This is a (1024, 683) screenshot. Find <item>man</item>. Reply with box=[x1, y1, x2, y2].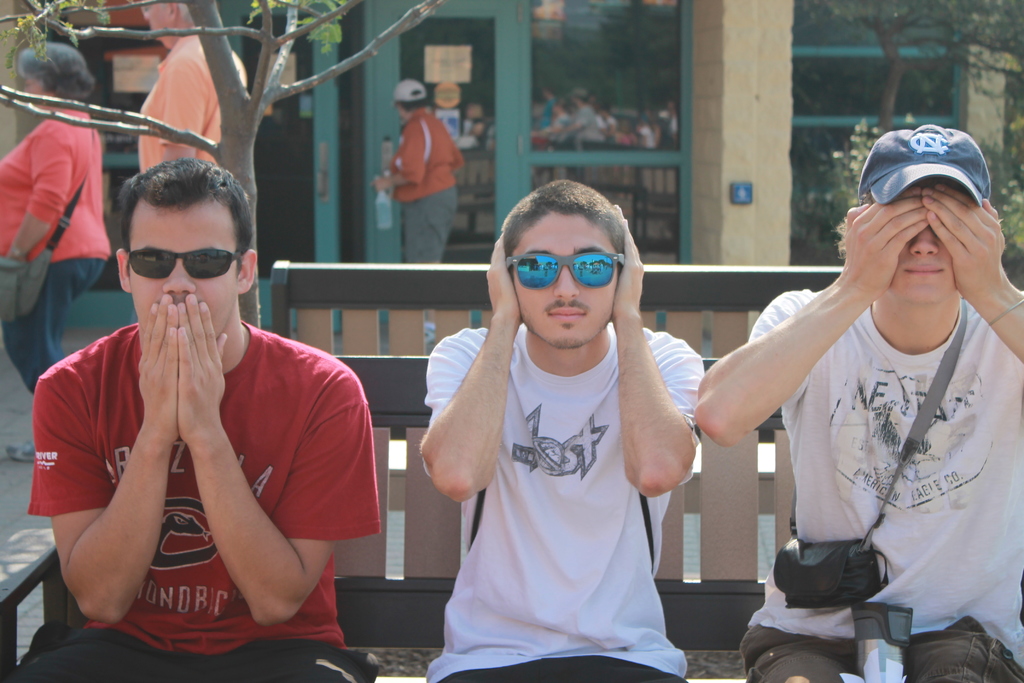
box=[28, 136, 385, 664].
